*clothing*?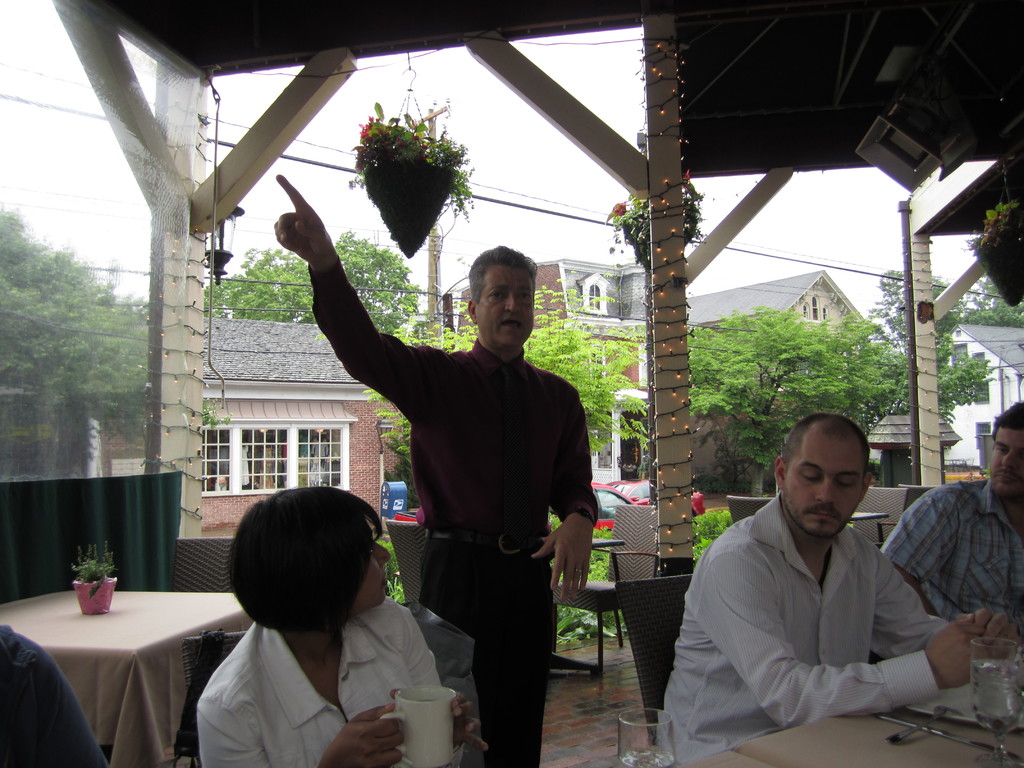
297 257 601 767
